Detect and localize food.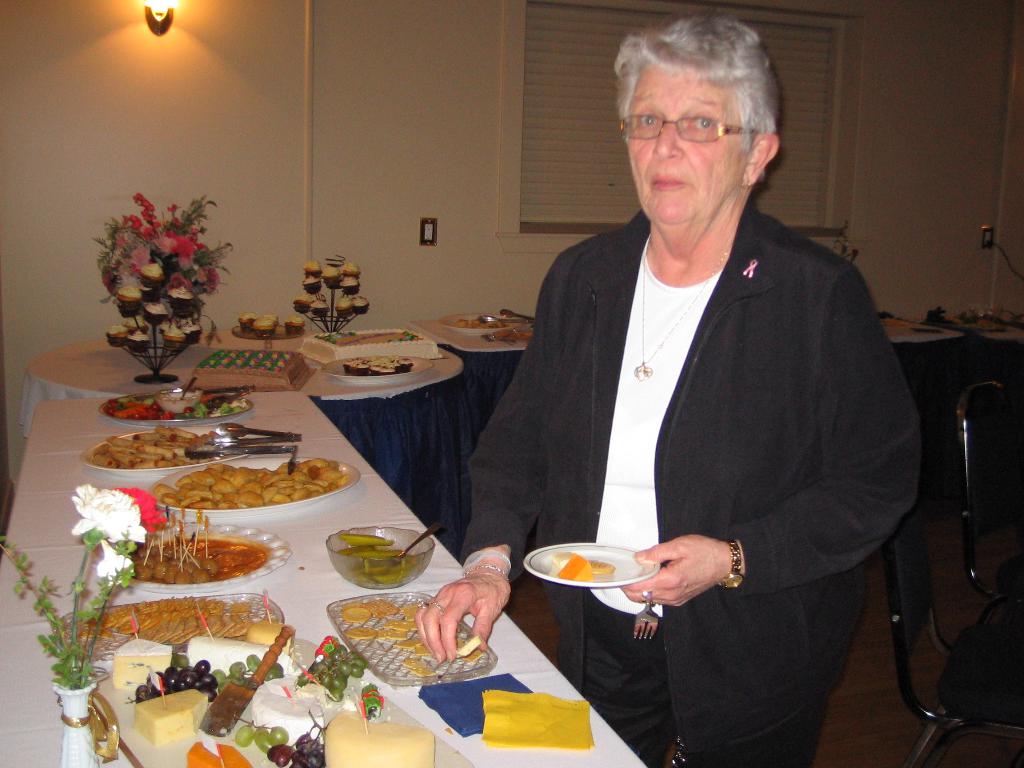
Localized at [left=115, top=281, right=141, bottom=301].
